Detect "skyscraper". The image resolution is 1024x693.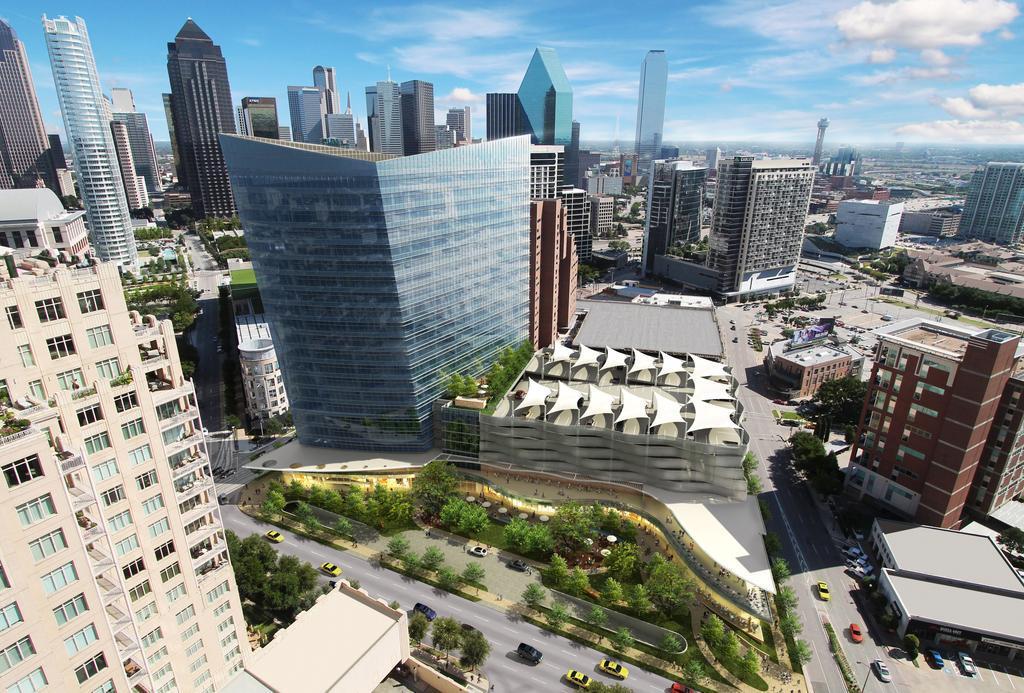
l=243, t=98, r=282, b=144.
